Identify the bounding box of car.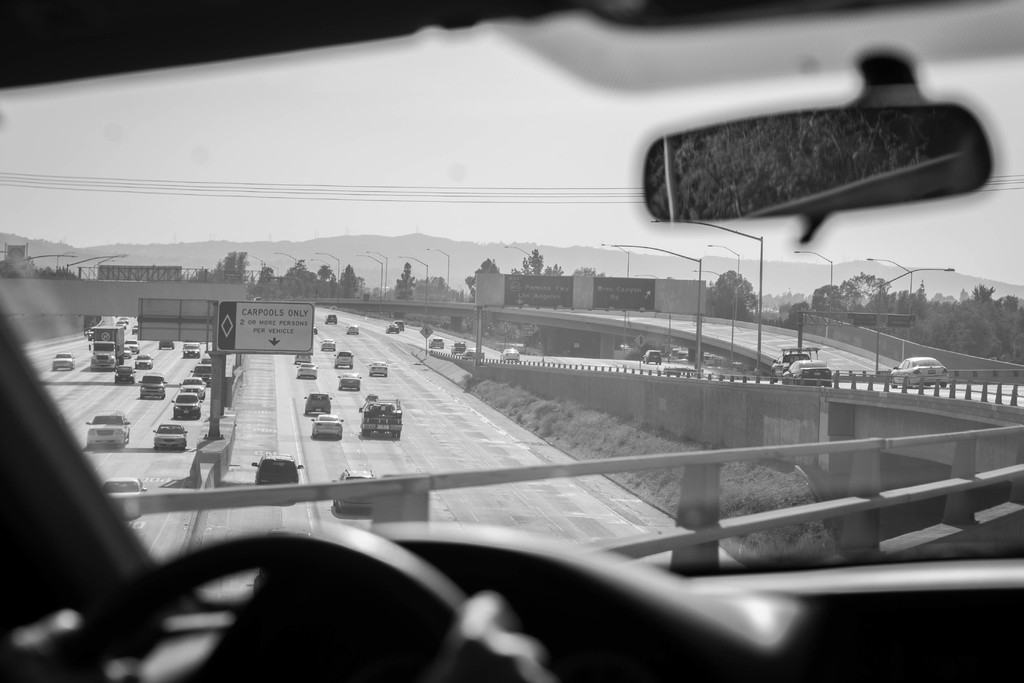
{"left": 888, "top": 356, "right": 948, "bottom": 388}.
